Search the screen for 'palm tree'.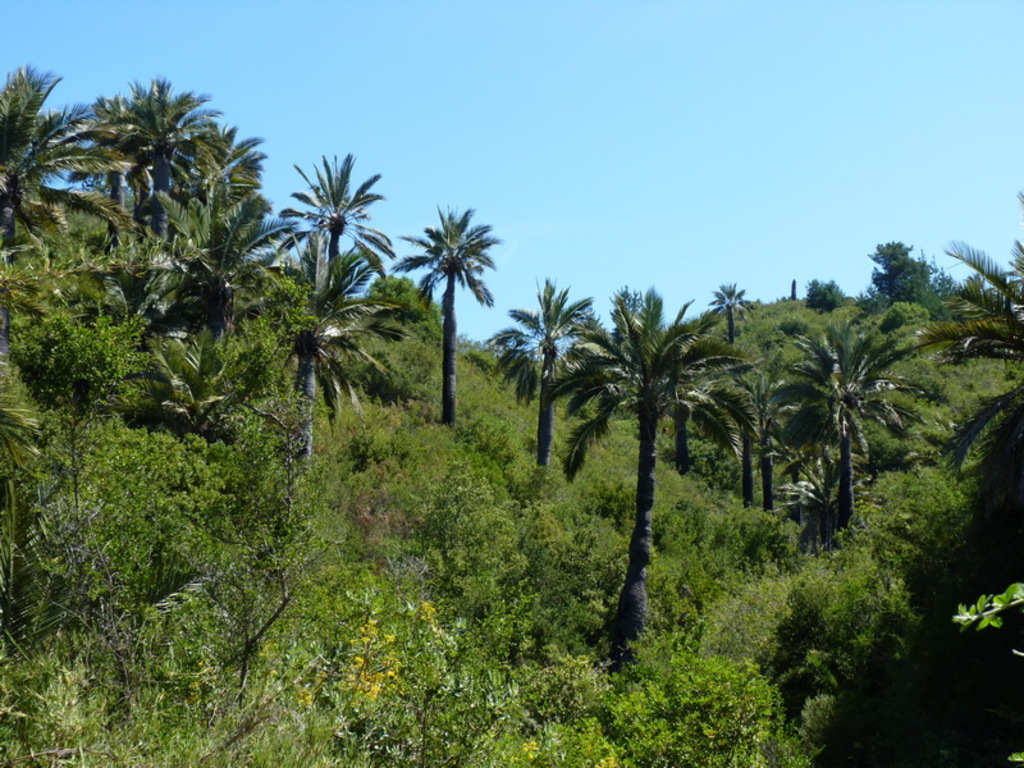
Found at x1=792 y1=317 x2=901 y2=520.
